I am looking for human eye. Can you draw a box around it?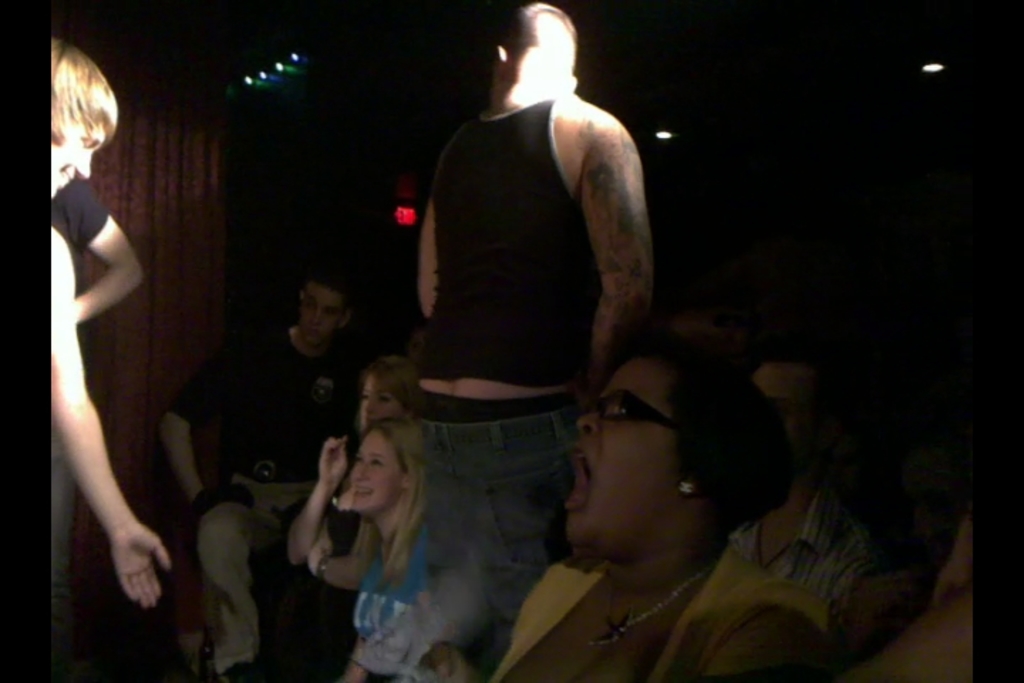
Sure, the bounding box is 326:307:338:317.
